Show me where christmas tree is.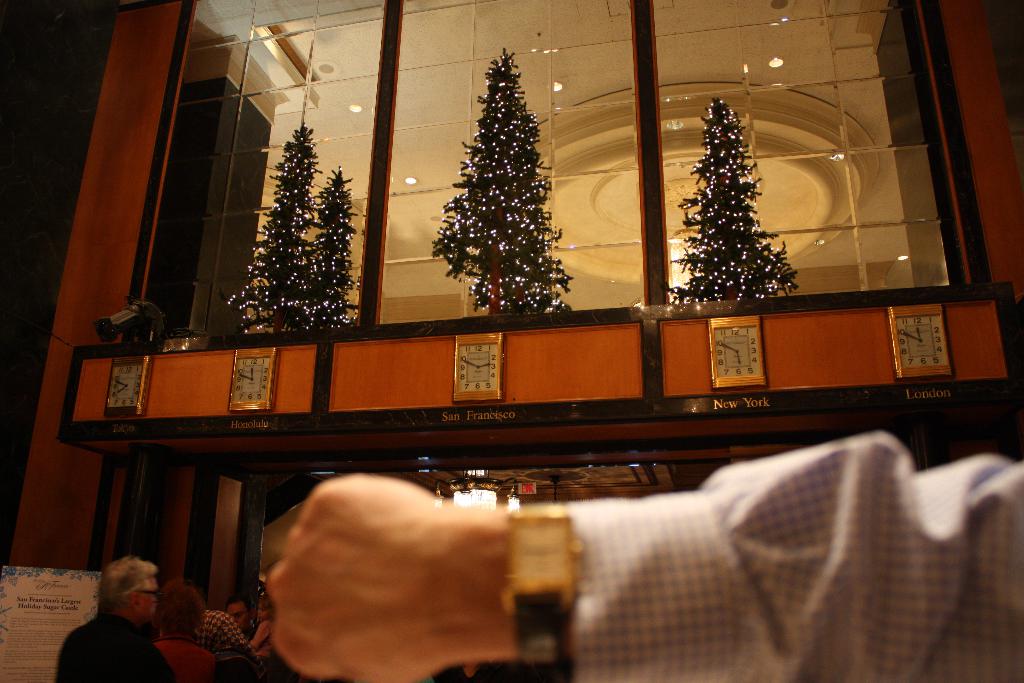
christmas tree is at pyautogui.locateOnScreen(432, 45, 575, 320).
